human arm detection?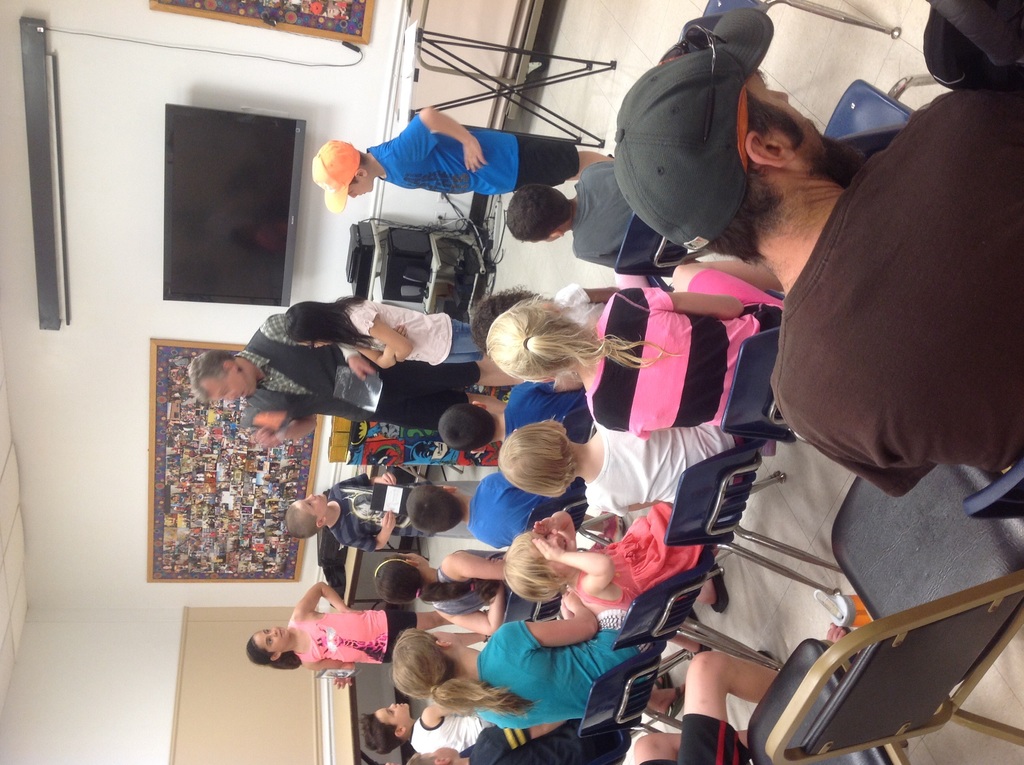
Rect(450, 553, 504, 581)
